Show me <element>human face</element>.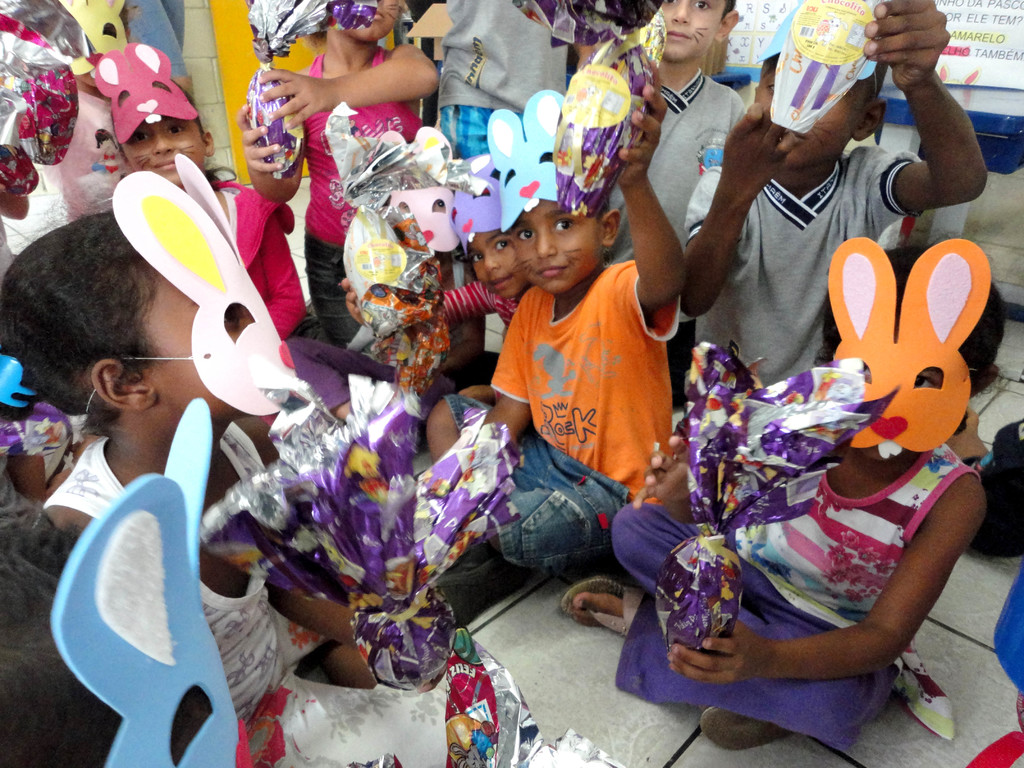
<element>human face</element> is here: bbox=[510, 202, 601, 292].
